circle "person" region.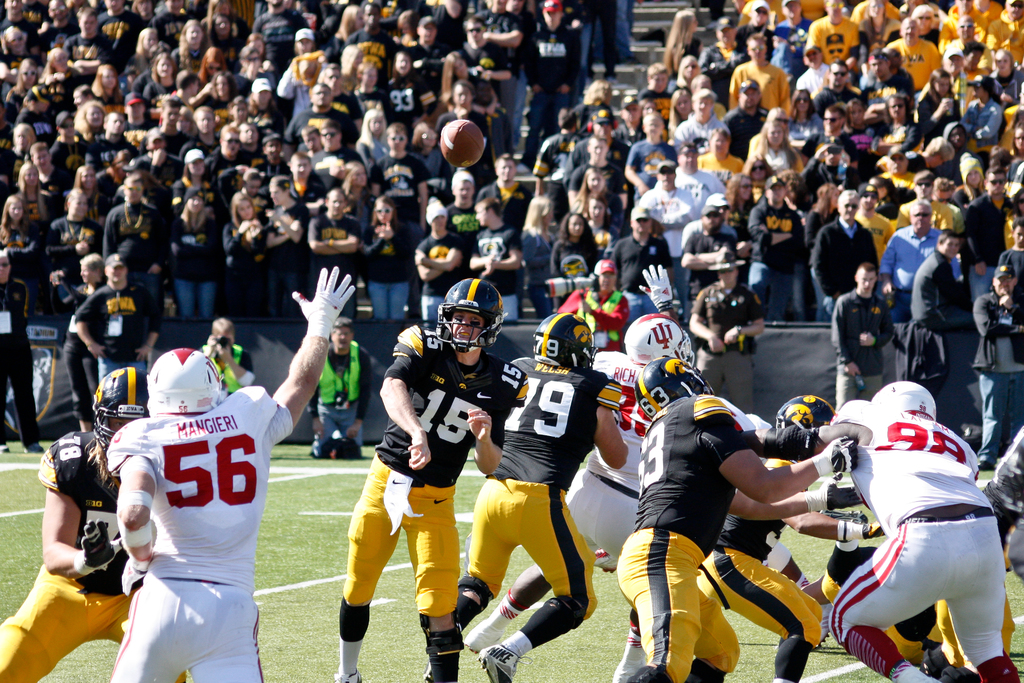
Region: Rect(460, 258, 771, 682).
